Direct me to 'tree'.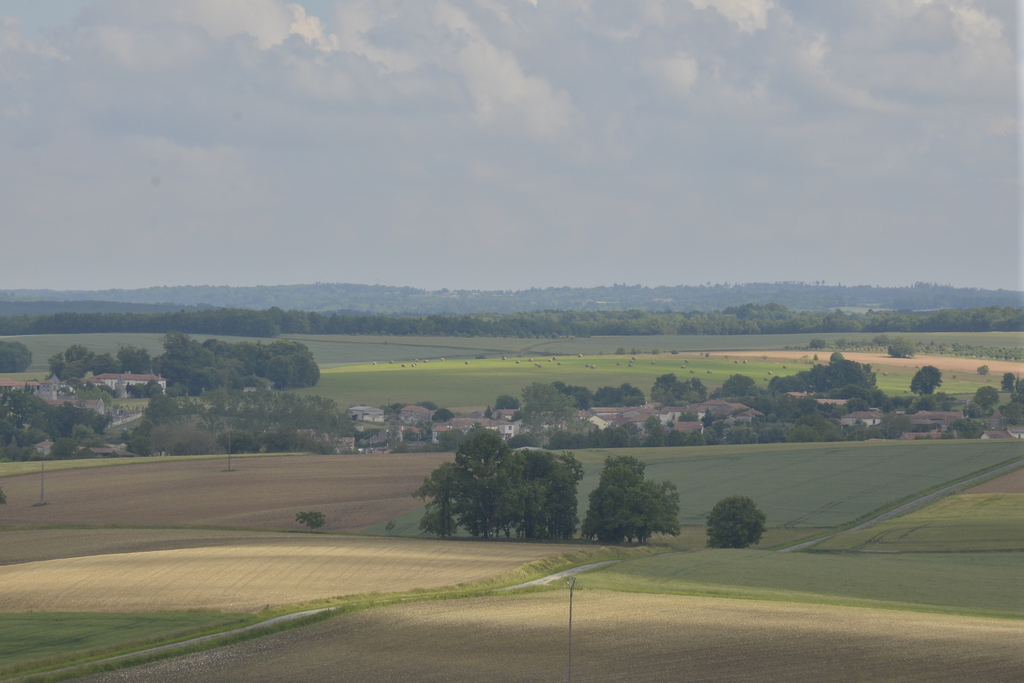
Direction: bbox=[700, 493, 771, 550].
